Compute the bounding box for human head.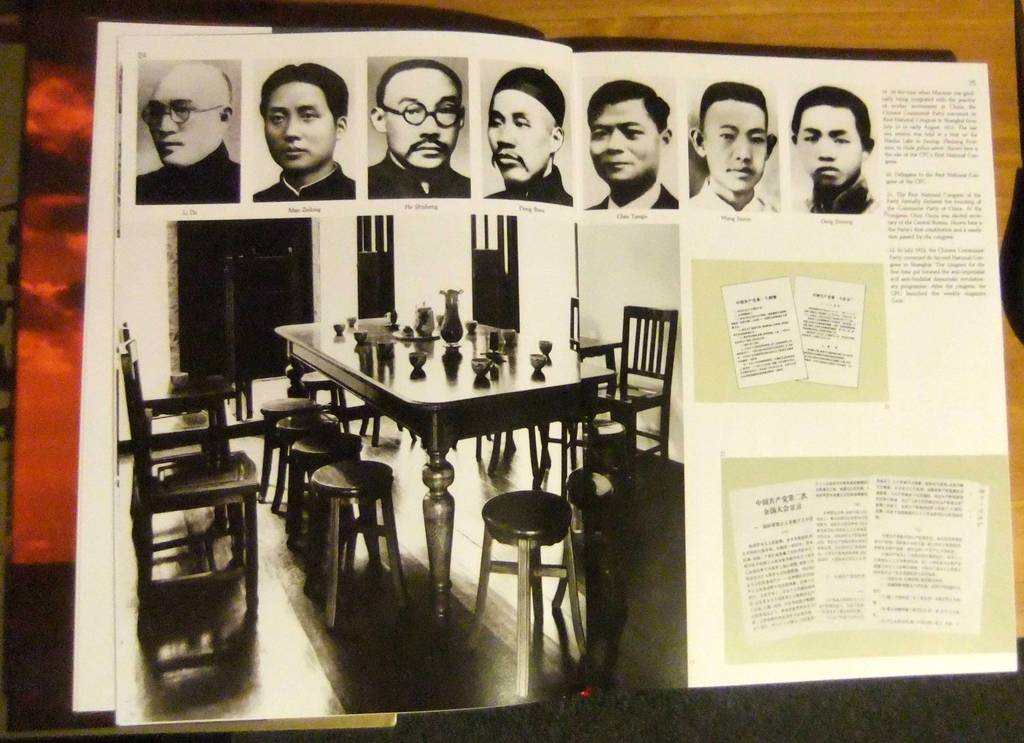
(x1=584, y1=81, x2=674, y2=186).
